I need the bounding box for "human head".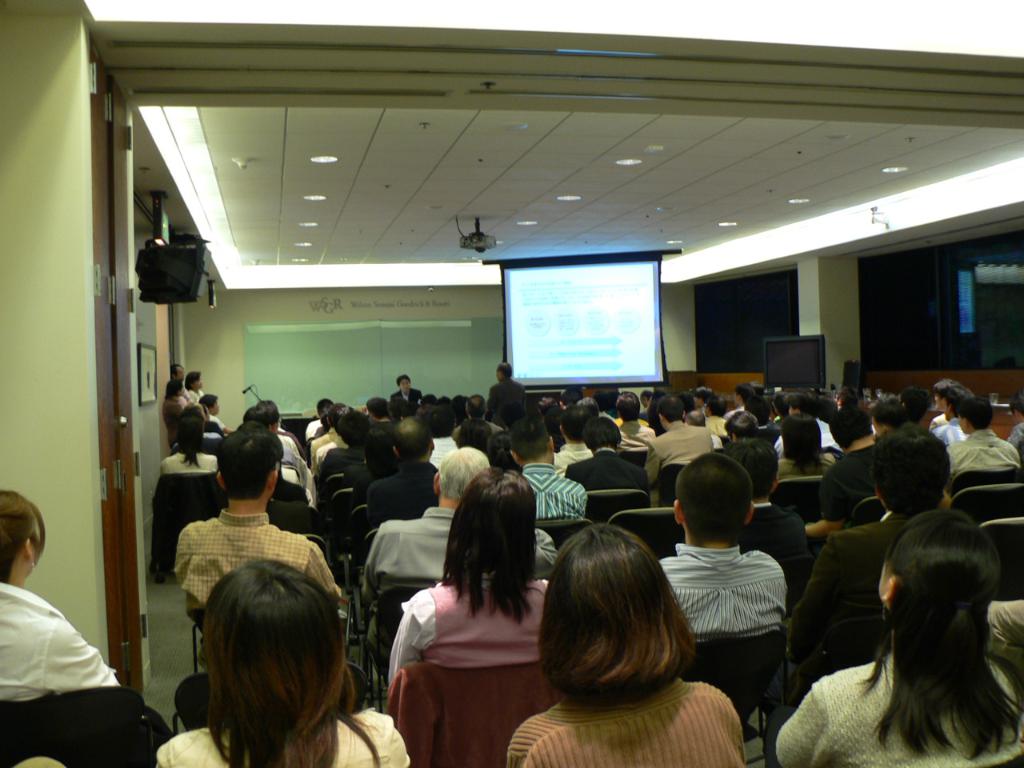
Here it is: locate(787, 390, 815, 418).
